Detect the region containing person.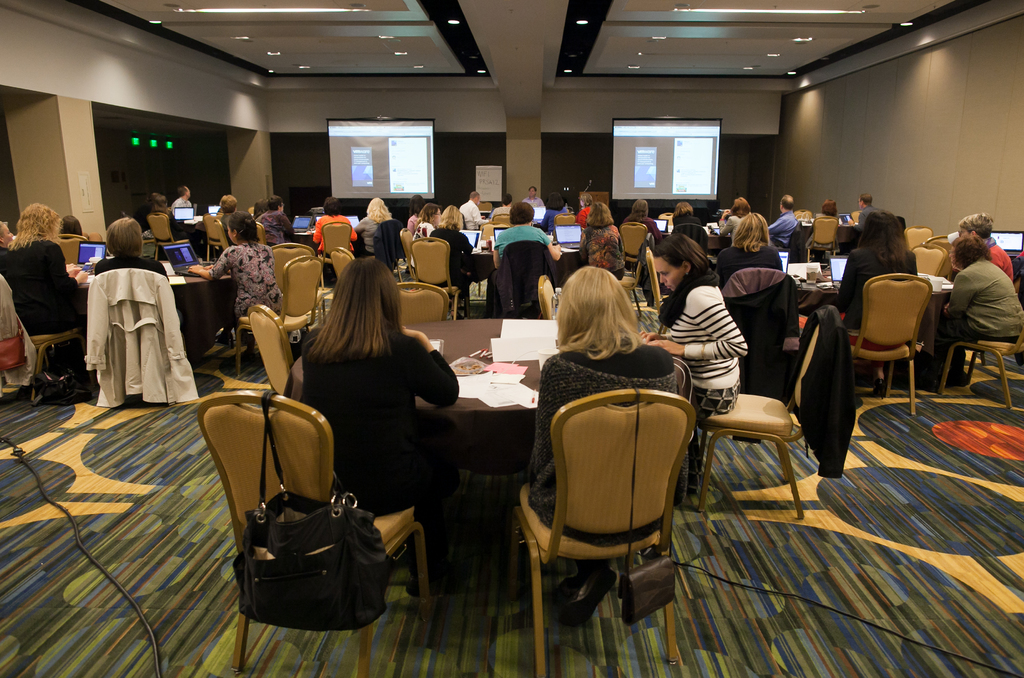
l=58, t=214, r=90, b=240.
